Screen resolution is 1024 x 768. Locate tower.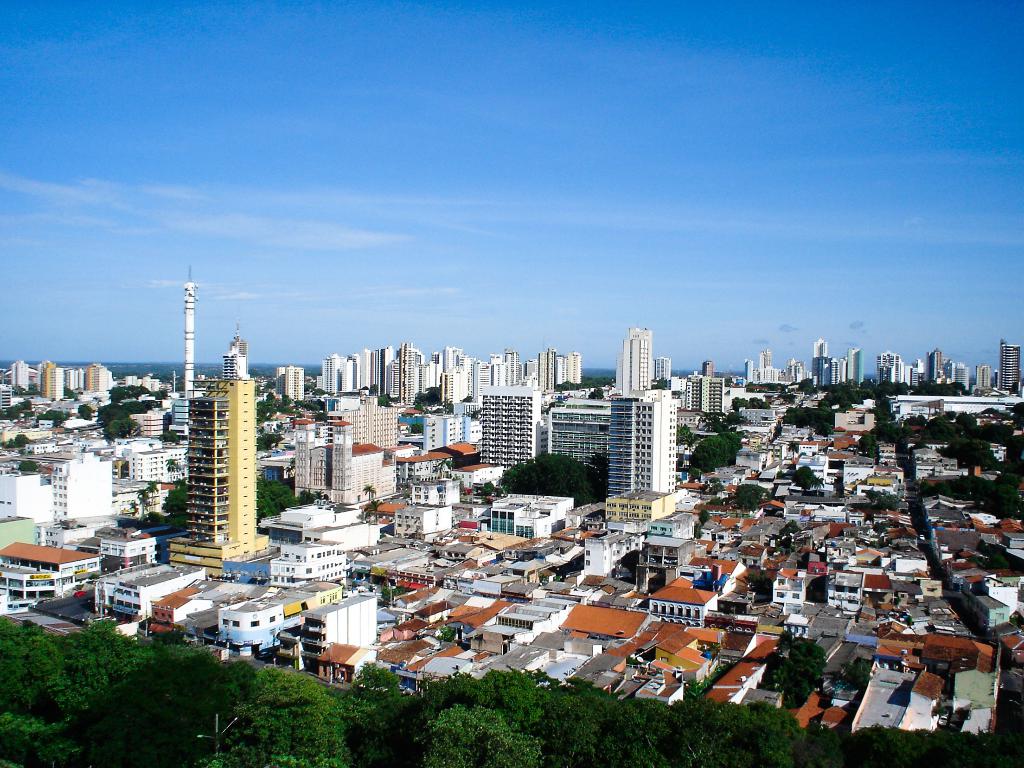
<bbox>486, 390, 536, 471</bbox>.
